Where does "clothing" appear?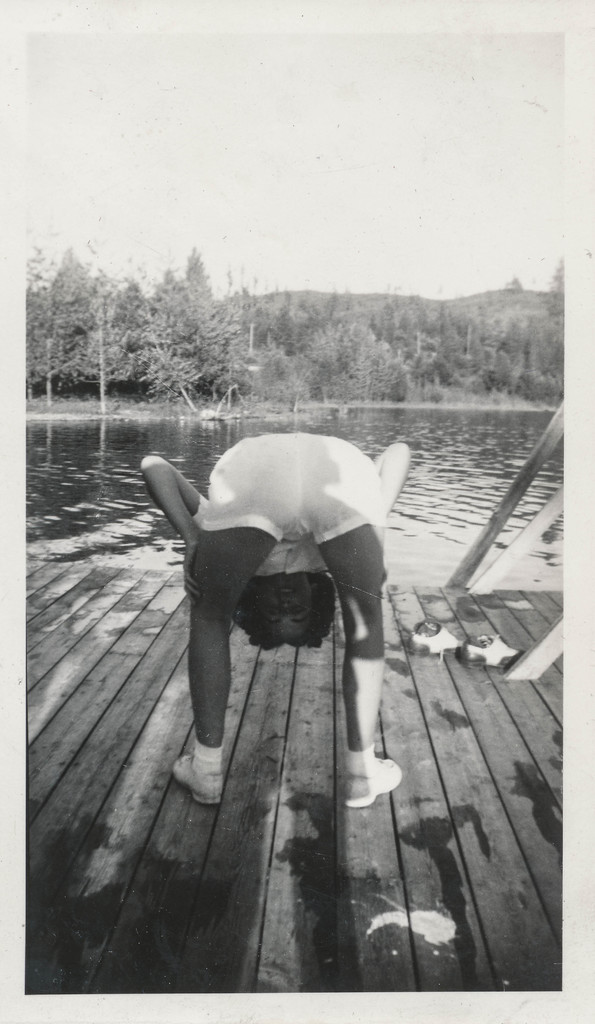
Appears at (x1=184, y1=738, x2=220, y2=781).
